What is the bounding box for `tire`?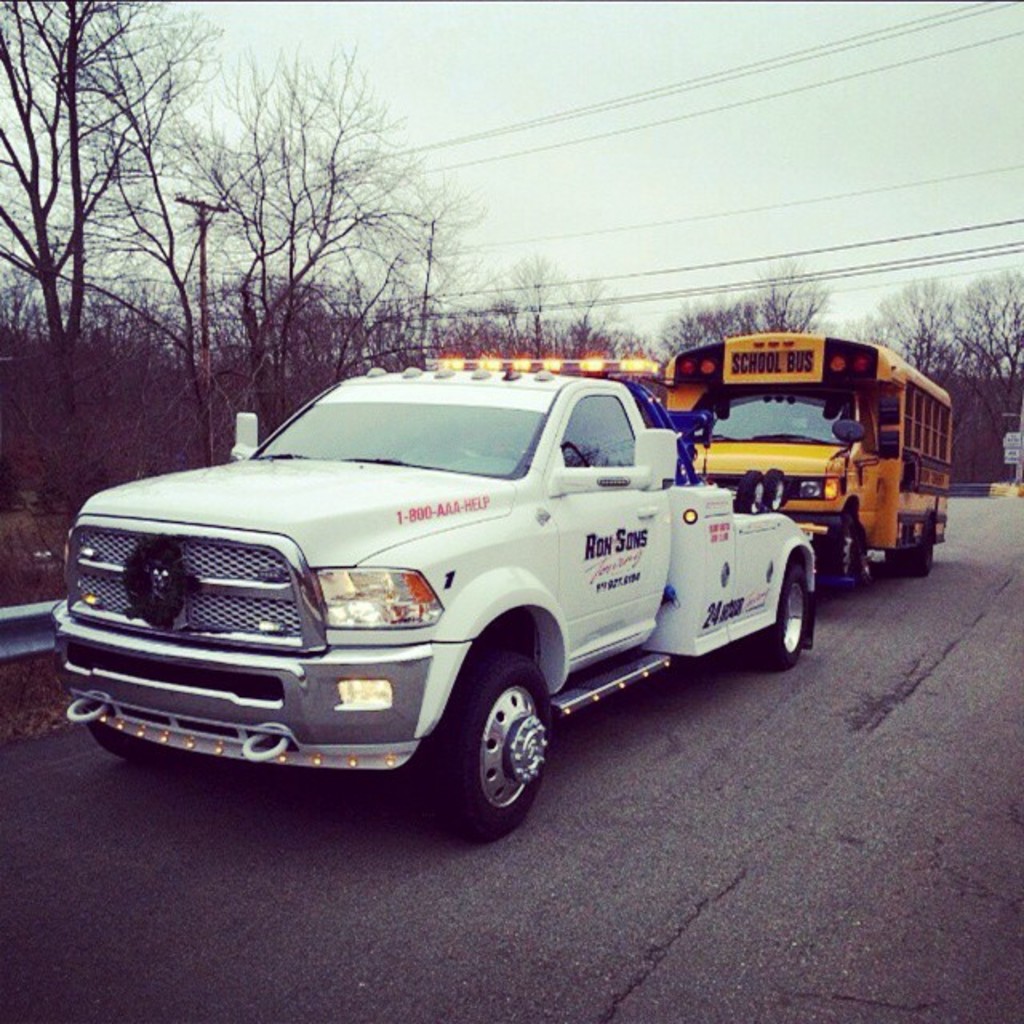
[888, 554, 942, 576].
